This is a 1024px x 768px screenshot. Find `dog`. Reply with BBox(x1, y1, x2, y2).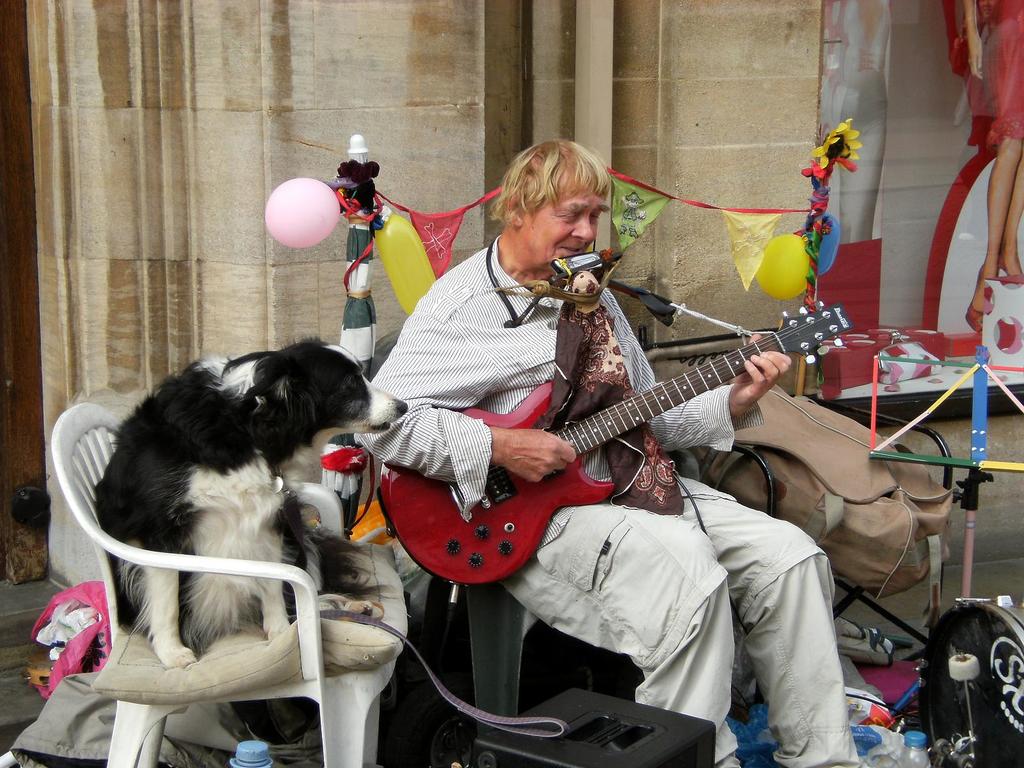
BBox(93, 336, 407, 669).
